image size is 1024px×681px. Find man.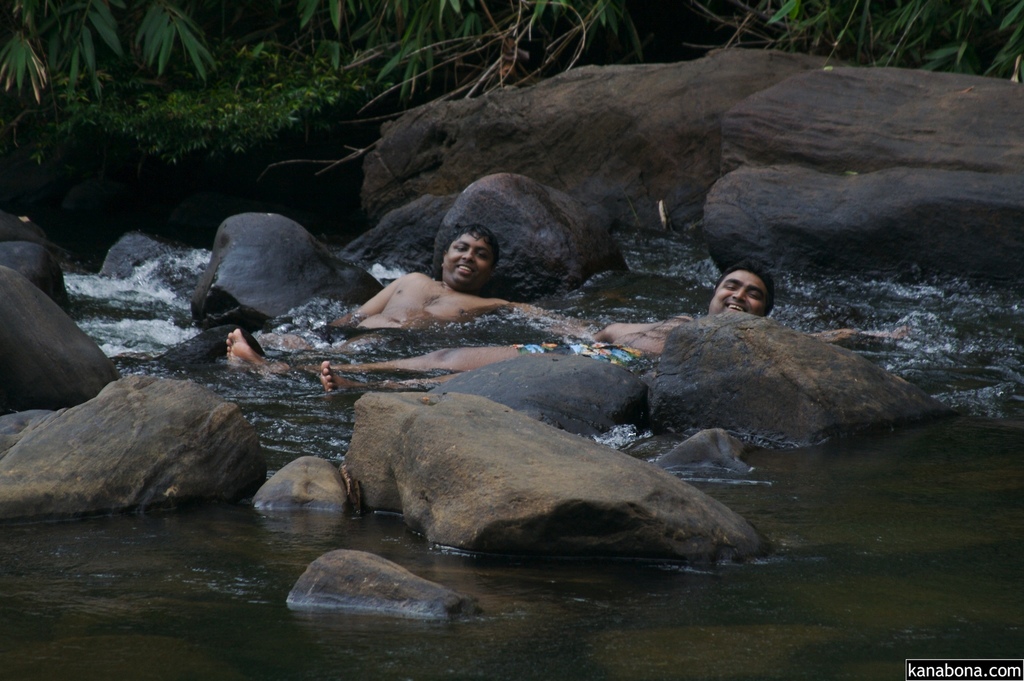
[left=225, top=259, right=913, bottom=392].
